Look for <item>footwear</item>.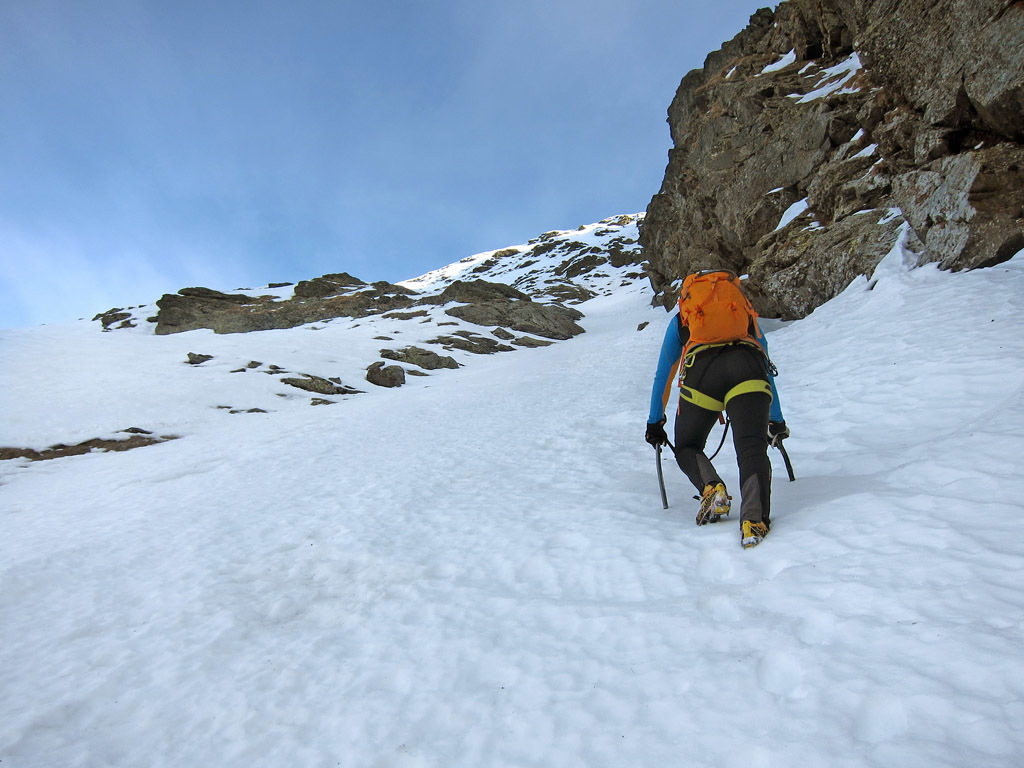
Found: 740,516,769,547.
